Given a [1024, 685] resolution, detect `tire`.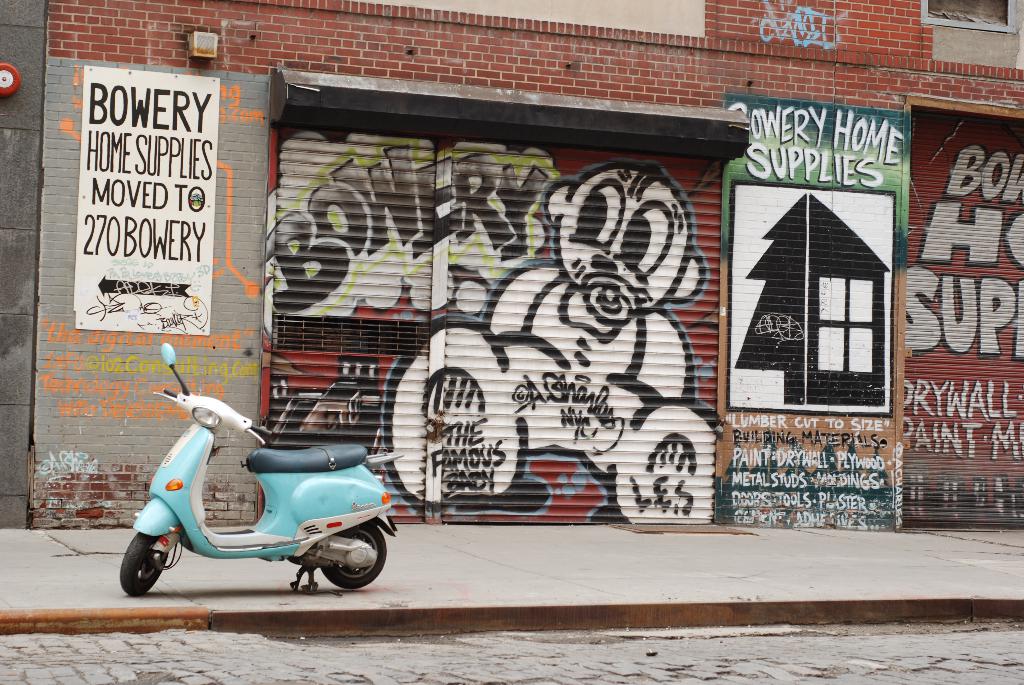
[x1=116, y1=531, x2=168, y2=597].
